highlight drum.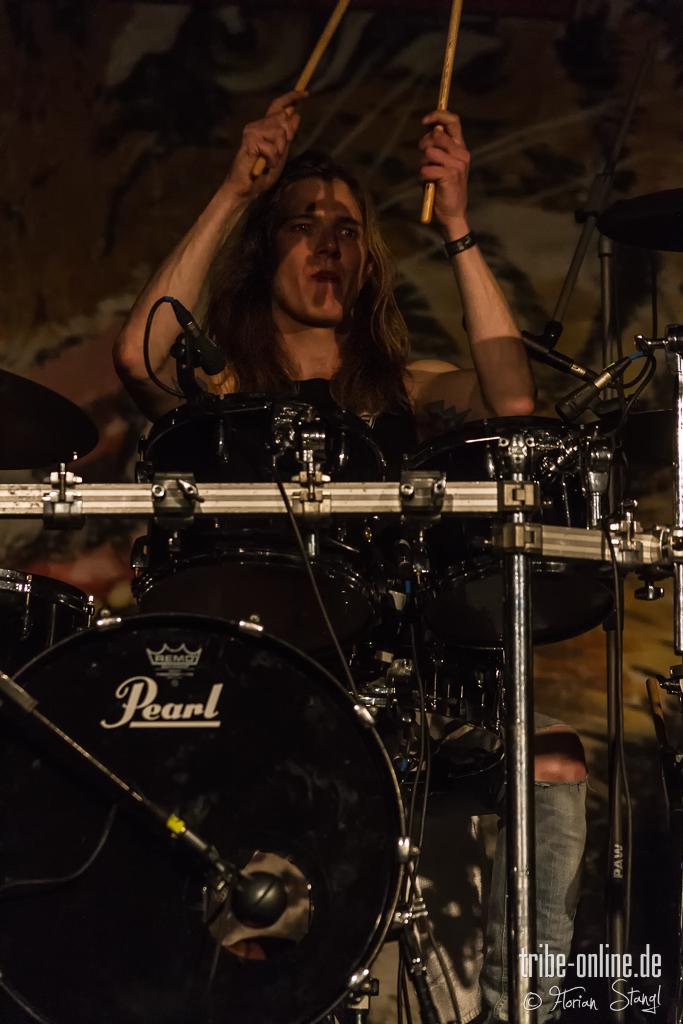
Highlighted region: 412, 414, 615, 652.
